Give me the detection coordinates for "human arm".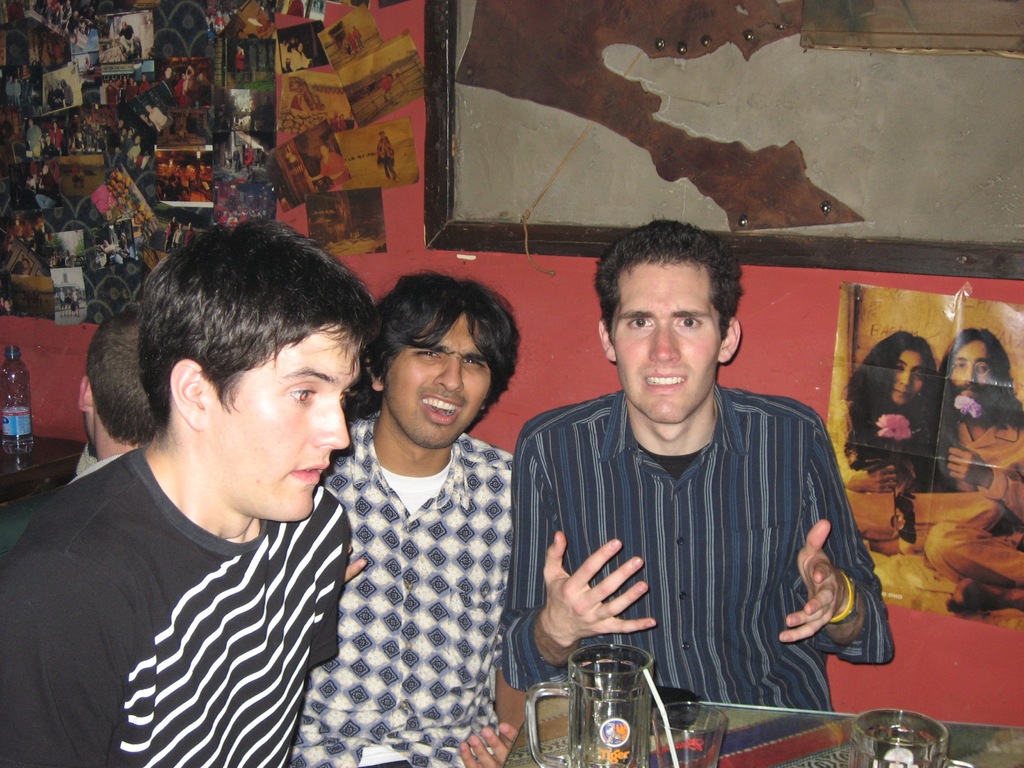
<bbox>454, 451, 570, 767</bbox>.
